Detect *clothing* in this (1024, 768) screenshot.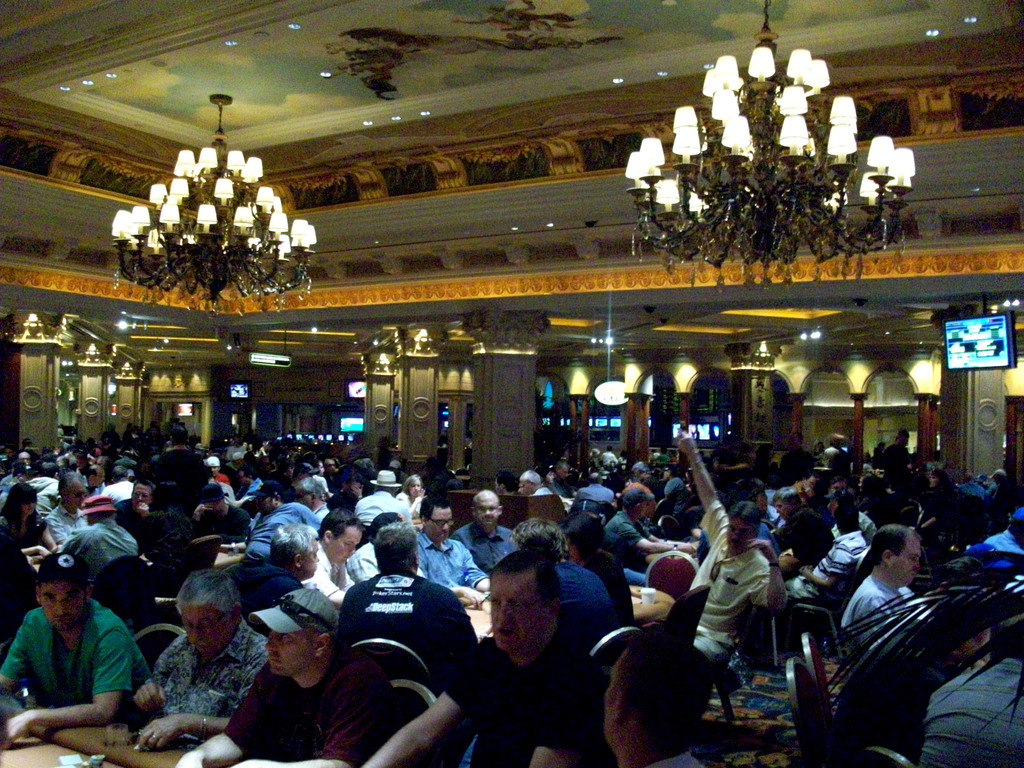
Detection: box=[9, 580, 140, 751].
